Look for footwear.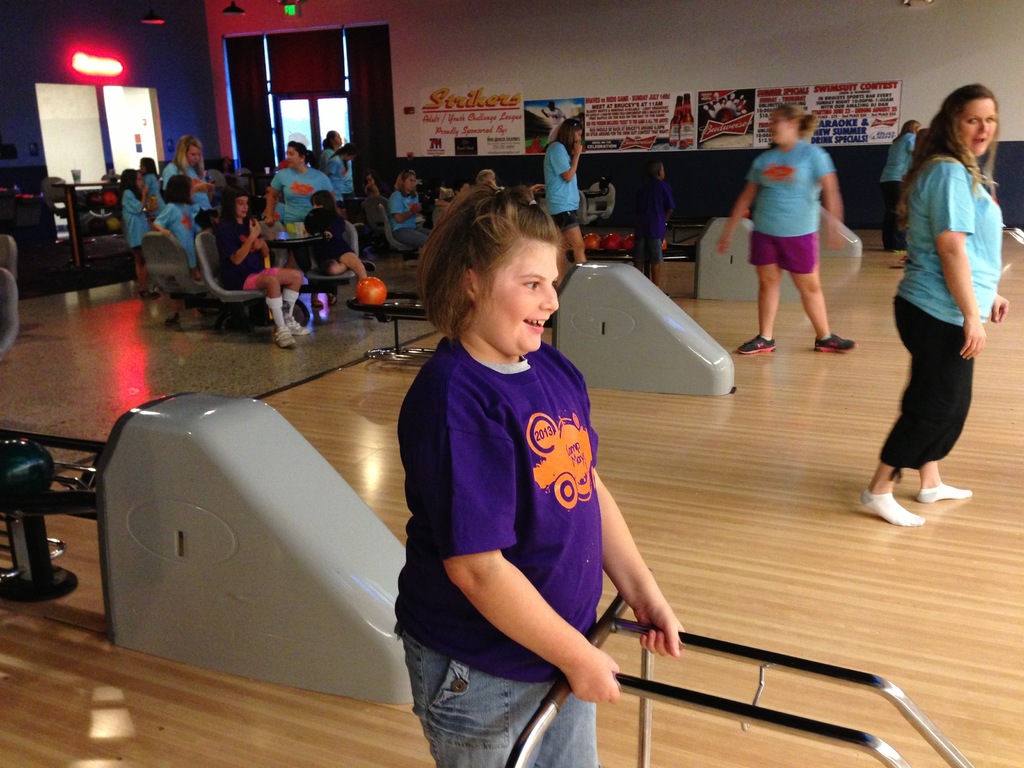
Found: locate(819, 335, 860, 352).
